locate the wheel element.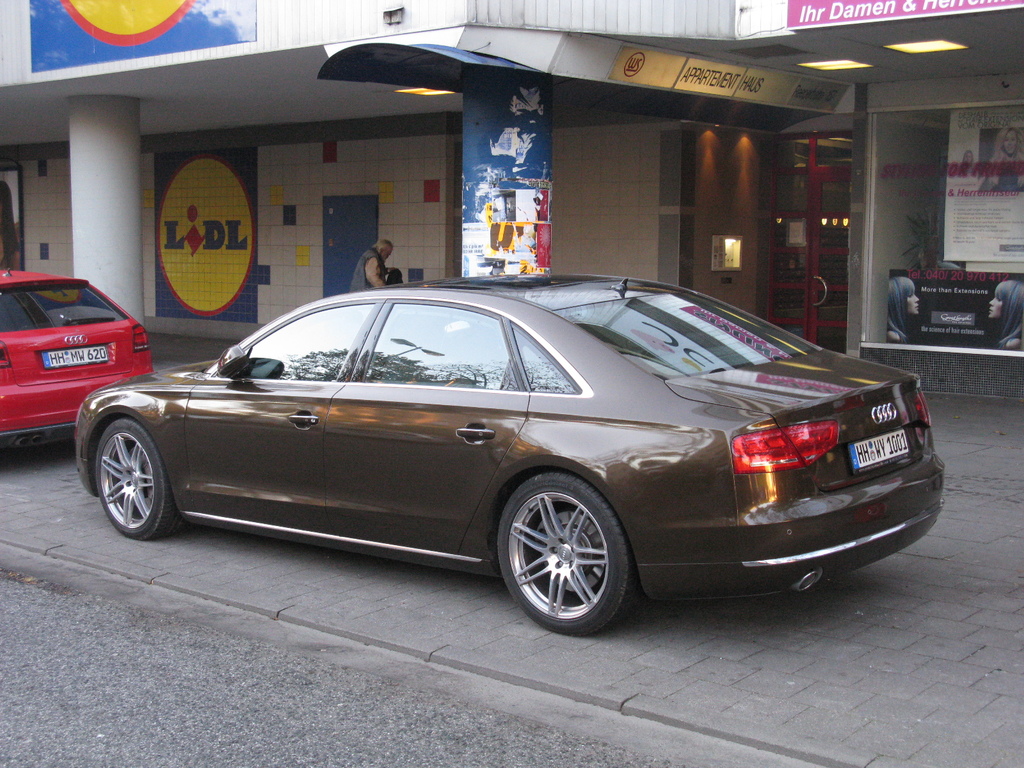
Element bbox: left=95, top=420, right=170, bottom=545.
